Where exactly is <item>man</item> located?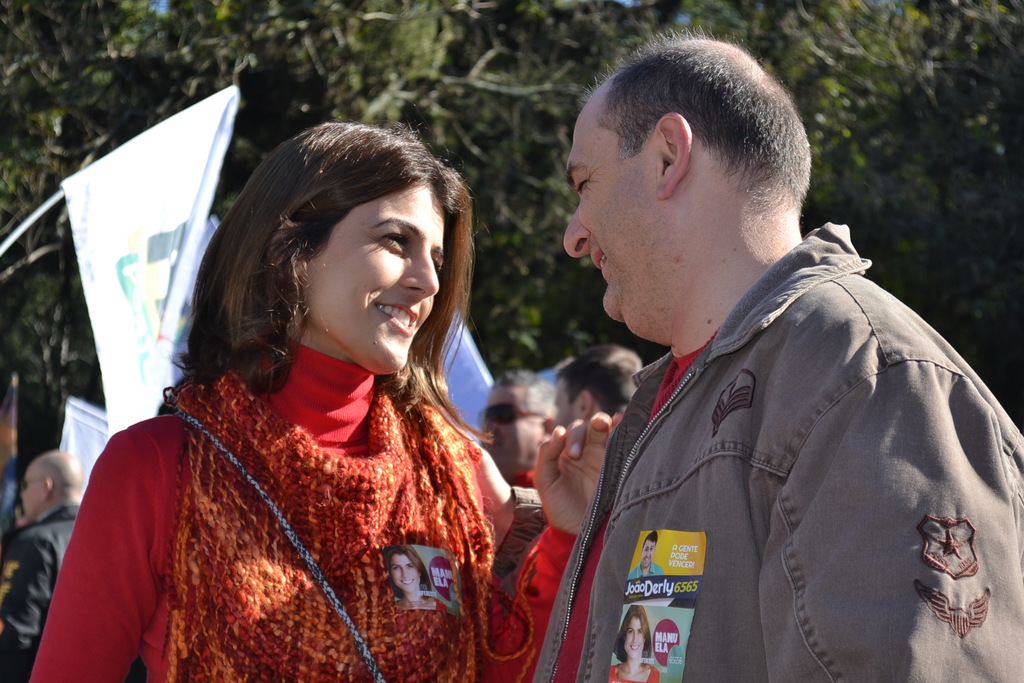
Its bounding box is crop(476, 372, 565, 488).
